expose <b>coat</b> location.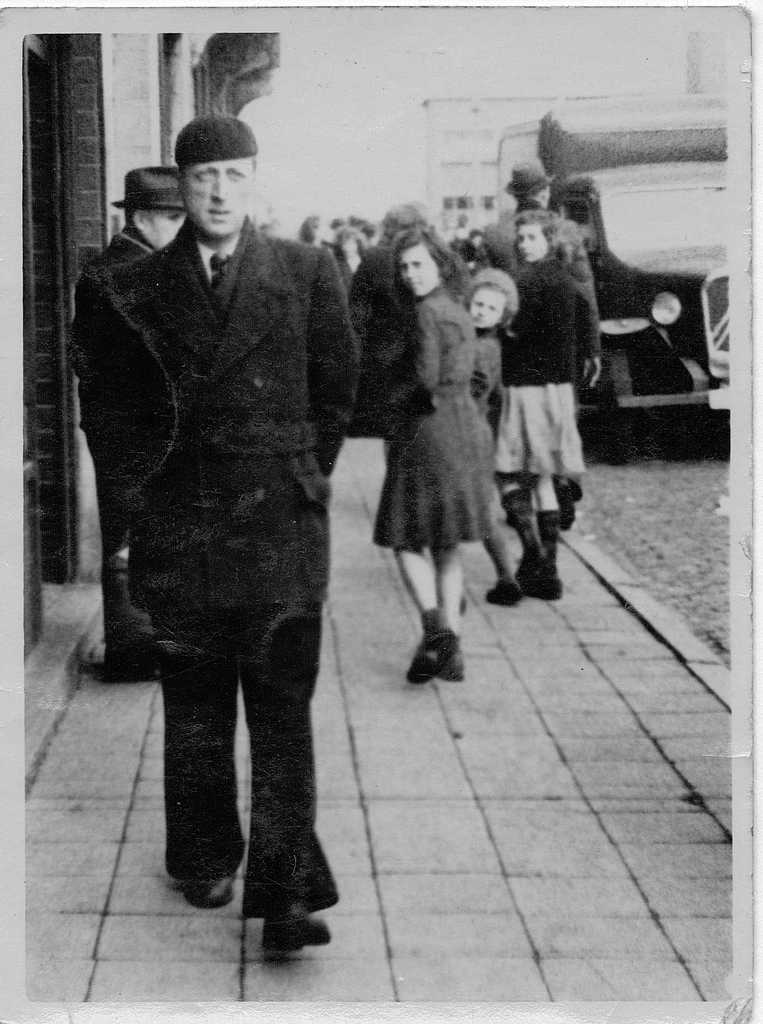
Exposed at (left=110, top=214, right=377, bottom=662).
